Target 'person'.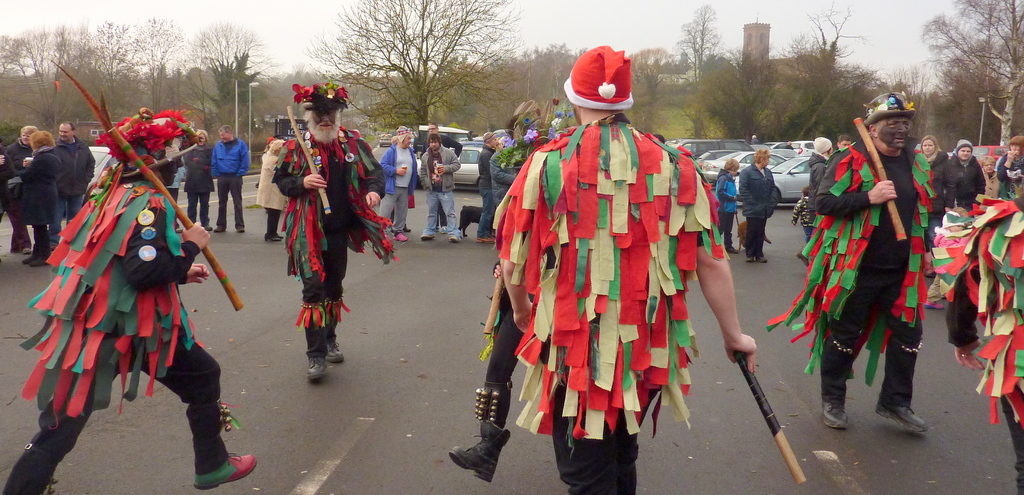
Target region: 500:48:758:494.
